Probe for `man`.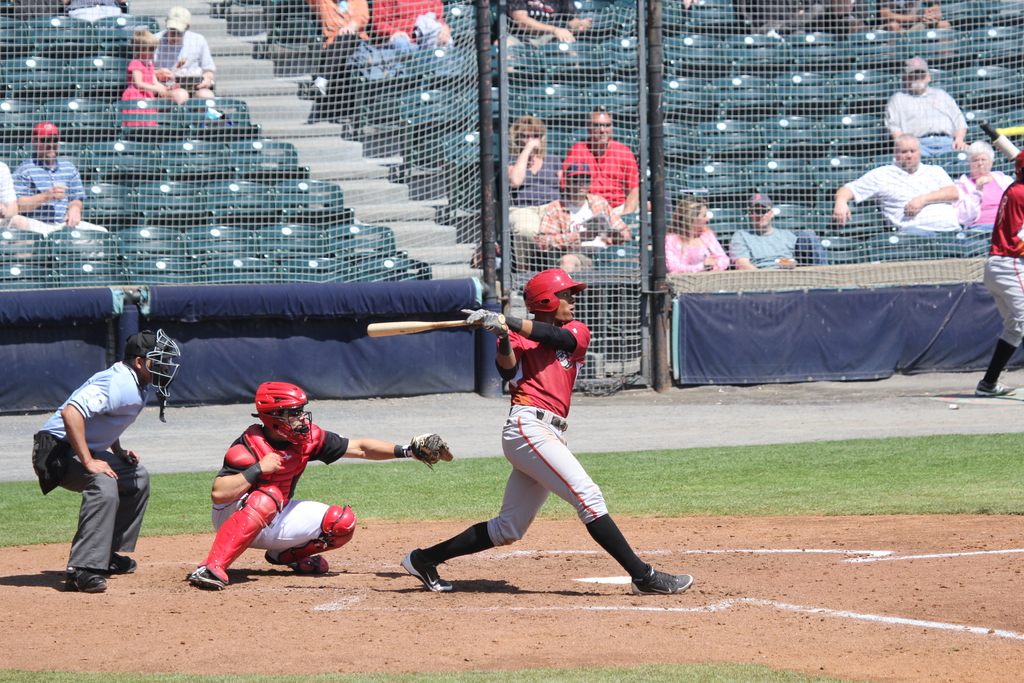
Probe result: bbox=[977, 148, 1023, 400].
